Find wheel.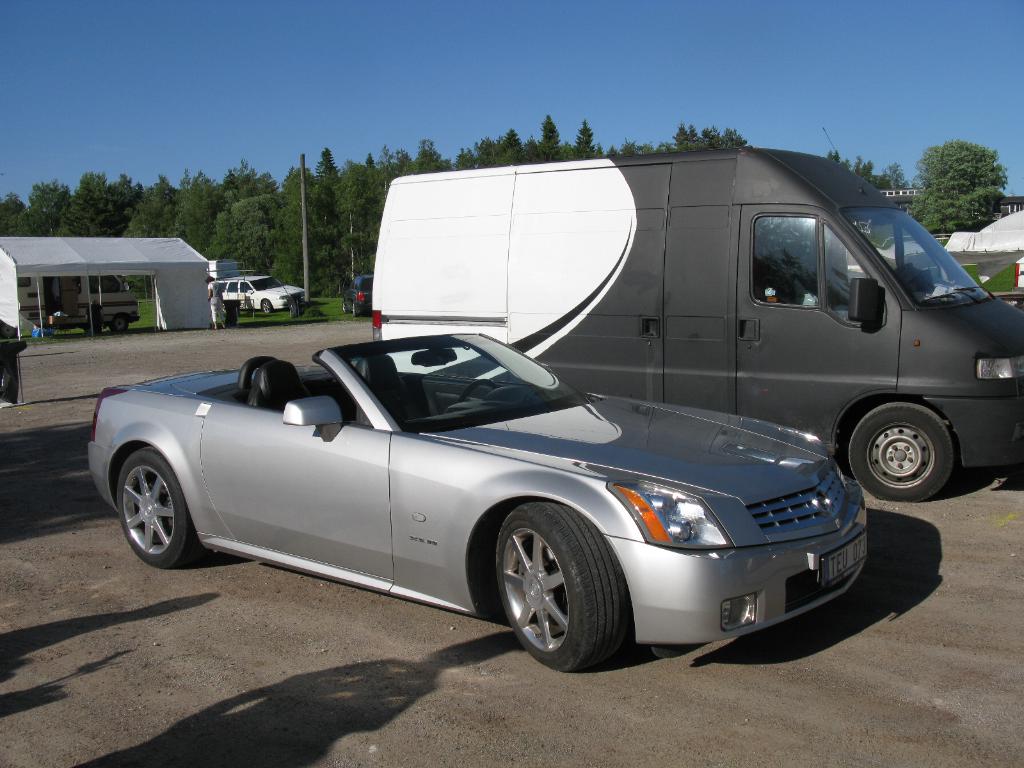
[109, 313, 129, 333].
